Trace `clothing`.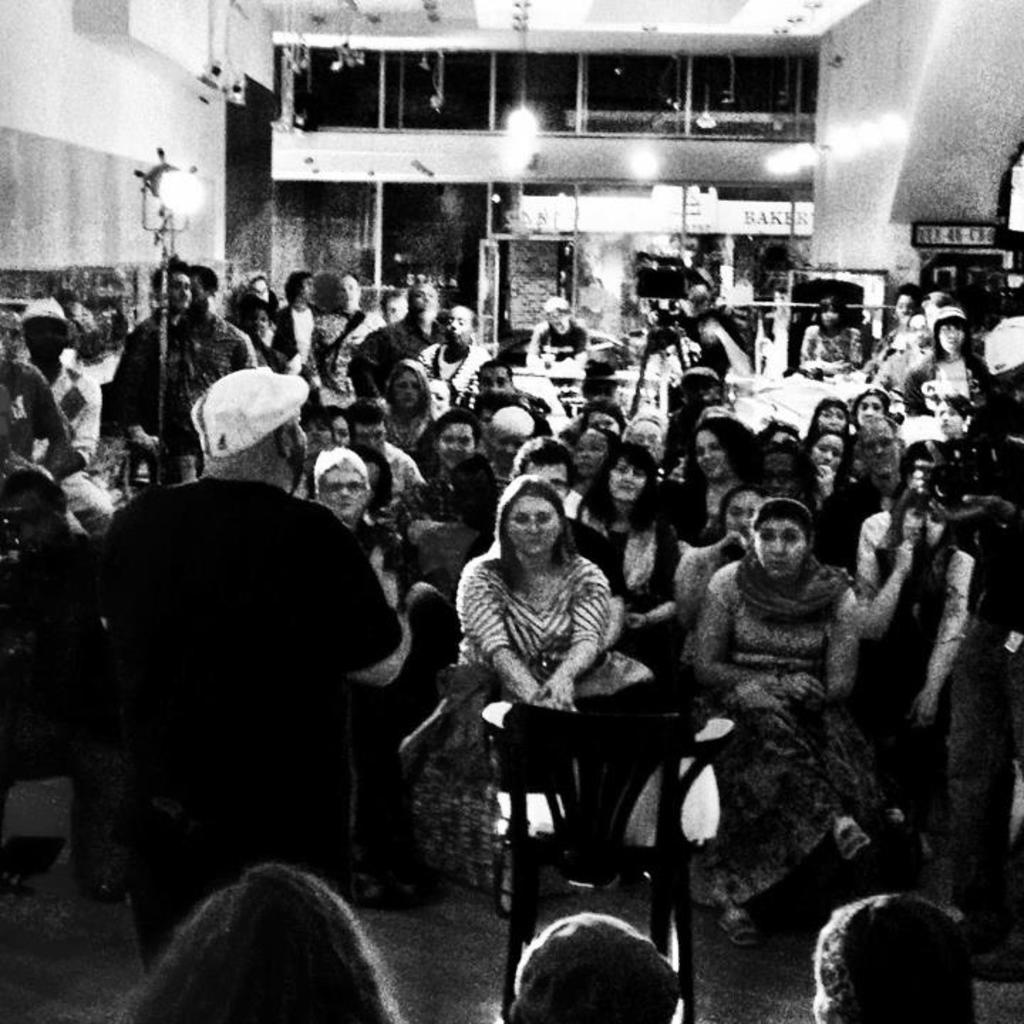
Traced to crop(18, 373, 101, 512).
